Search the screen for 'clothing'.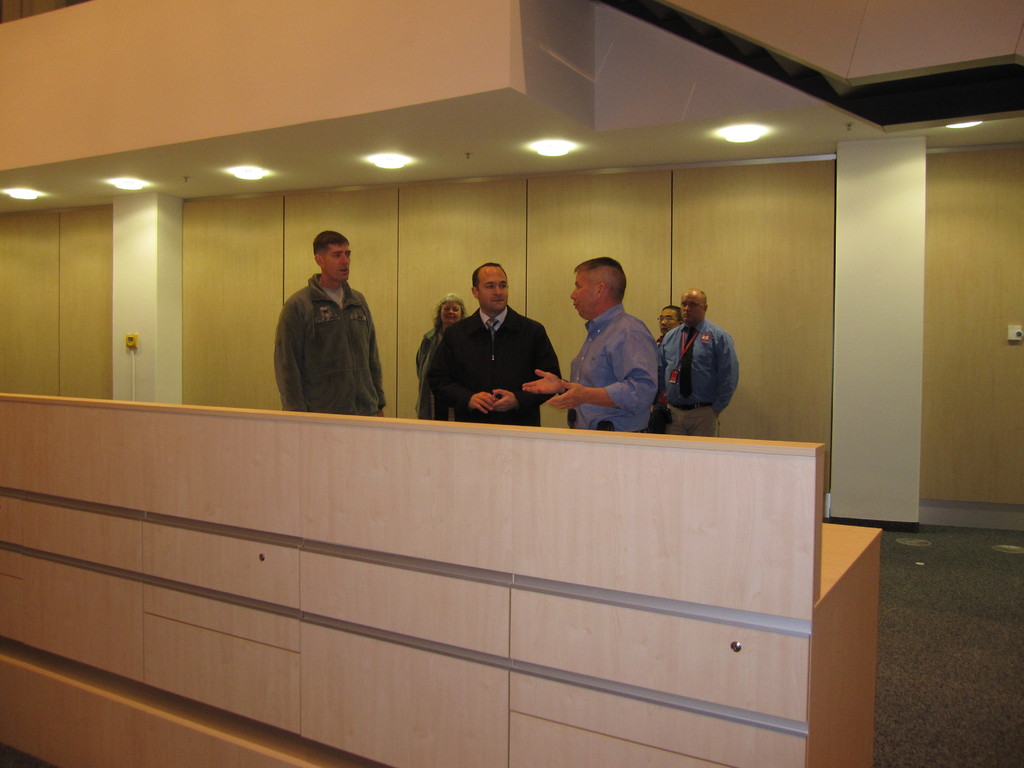
Found at l=558, t=299, r=650, b=428.
